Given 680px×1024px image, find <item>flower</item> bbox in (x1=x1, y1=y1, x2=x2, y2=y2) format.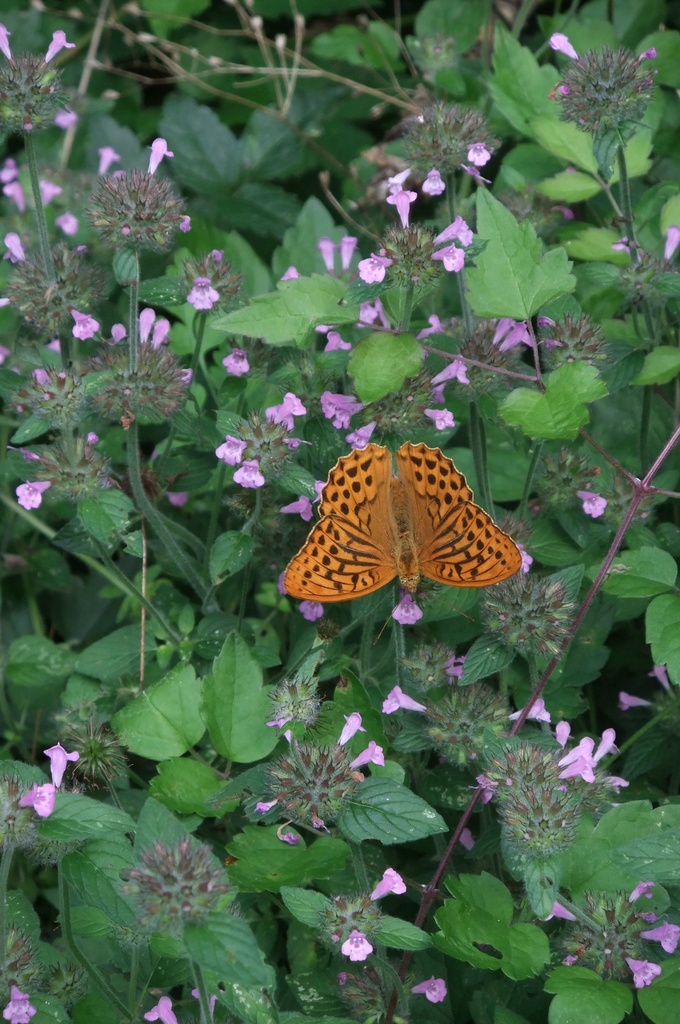
(x1=338, y1=714, x2=371, y2=744).
